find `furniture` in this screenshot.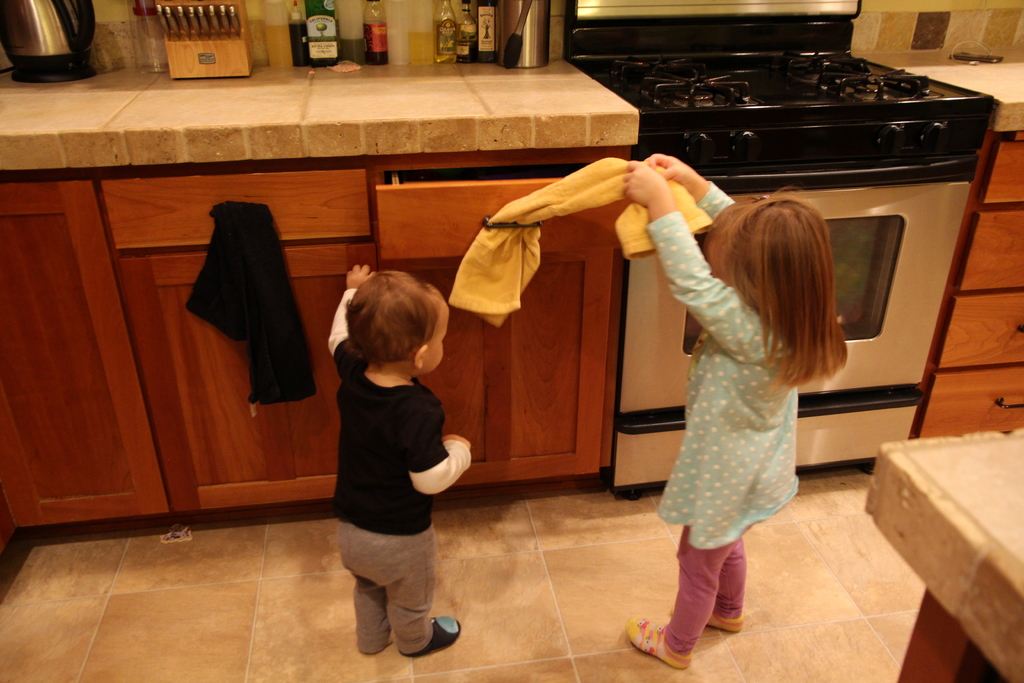
The bounding box for `furniture` is BBox(860, 427, 1023, 682).
